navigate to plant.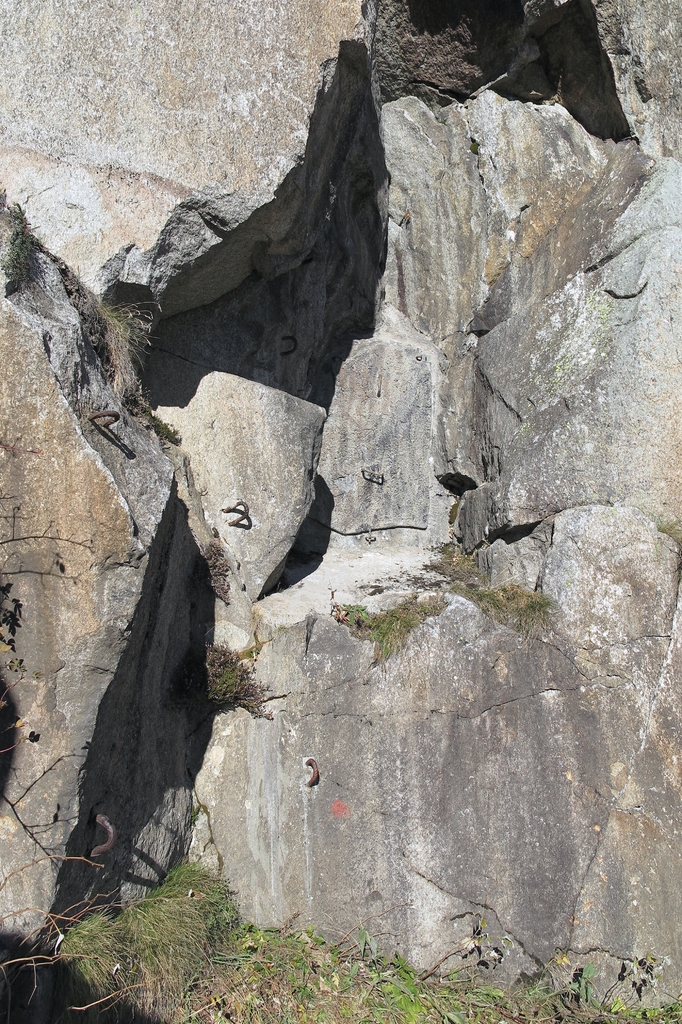
Navigation target: (464,581,549,623).
